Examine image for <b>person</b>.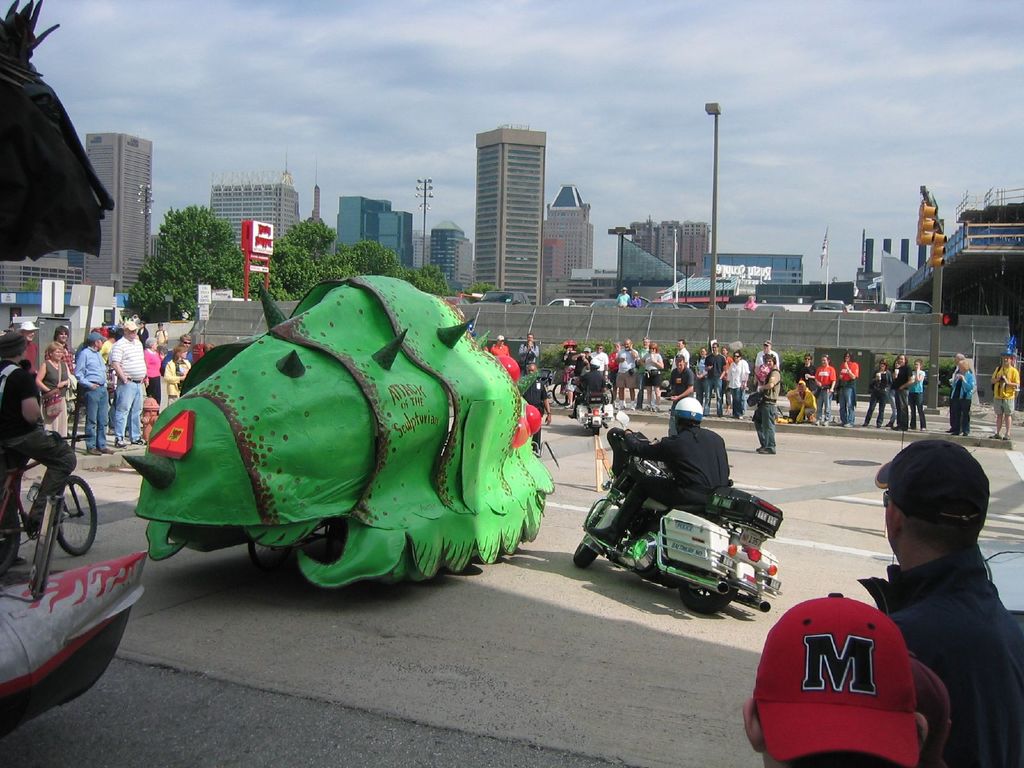
Examination result: (520,364,552,458).
